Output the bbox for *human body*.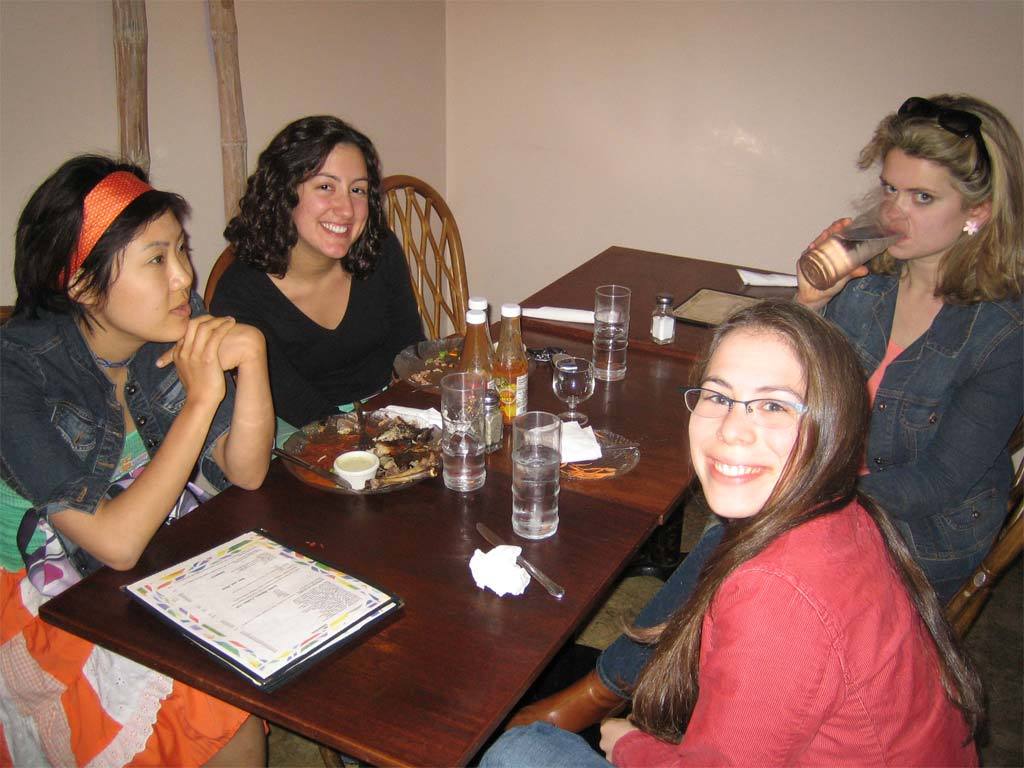
<region>509, 92, 1023, 733</region>.
